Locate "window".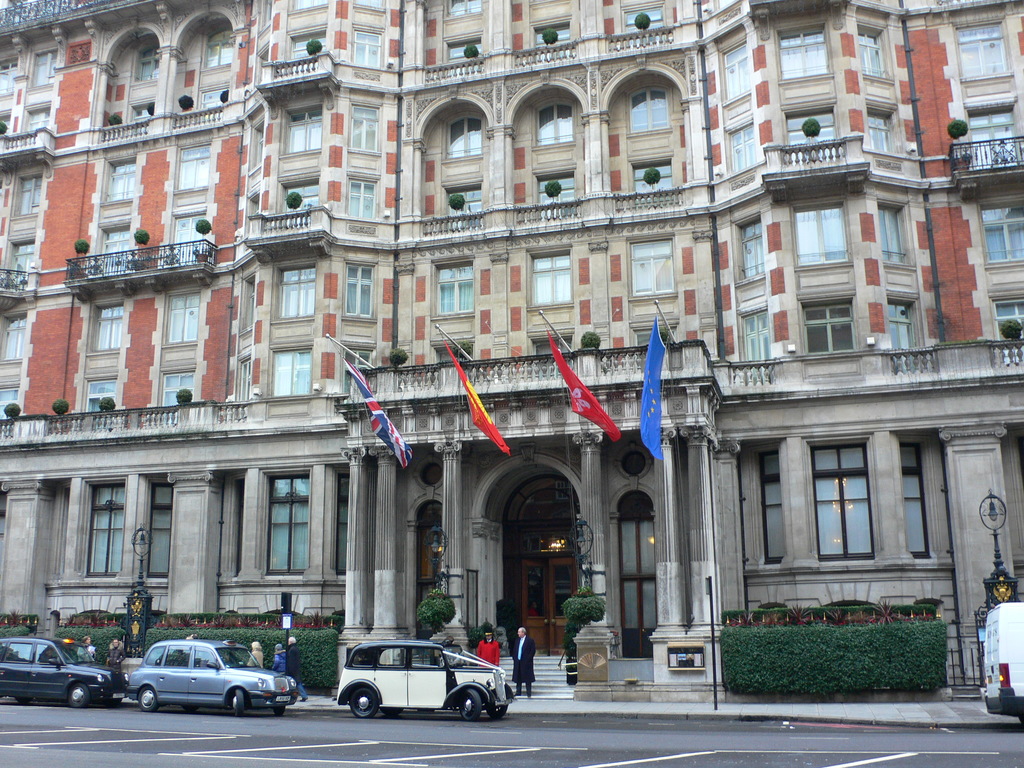
Bounding box: Rect(877, 307, 913, 353).
